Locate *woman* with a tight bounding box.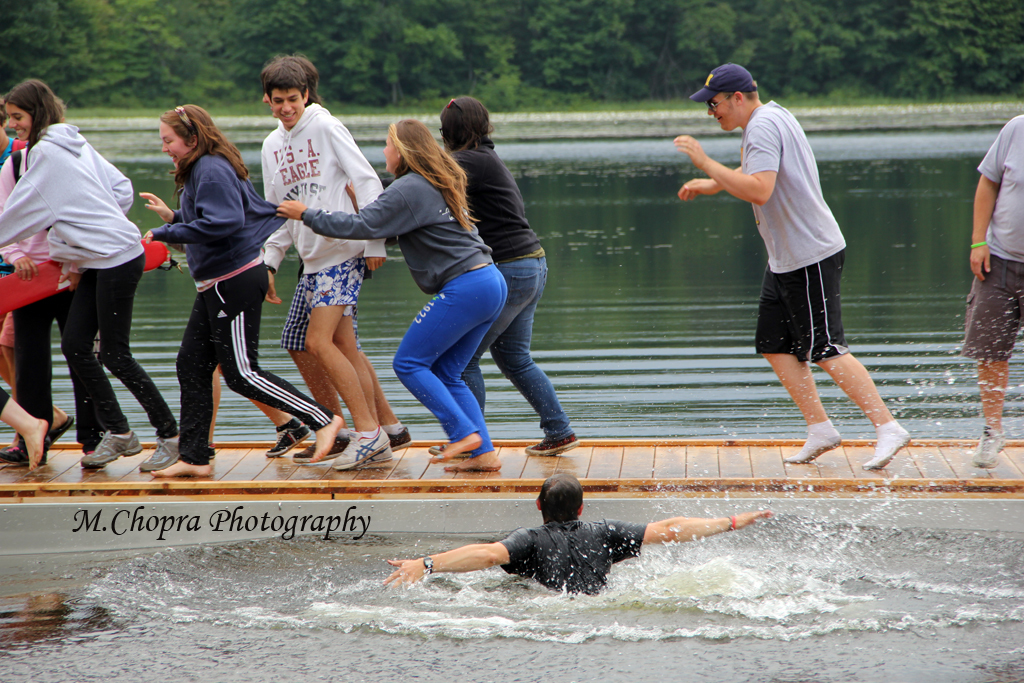
<bbox>0, 73, 160, 485</bbox>.
